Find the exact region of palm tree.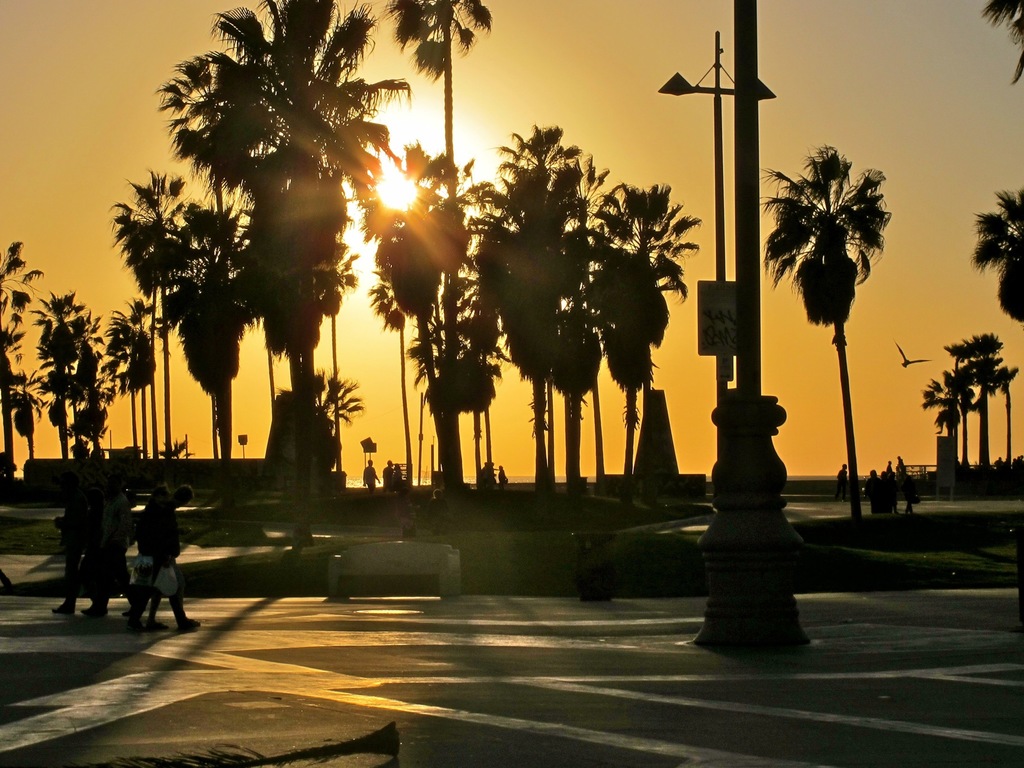
Exact region: [left=957, top=192, right=1023, bottom=338].
